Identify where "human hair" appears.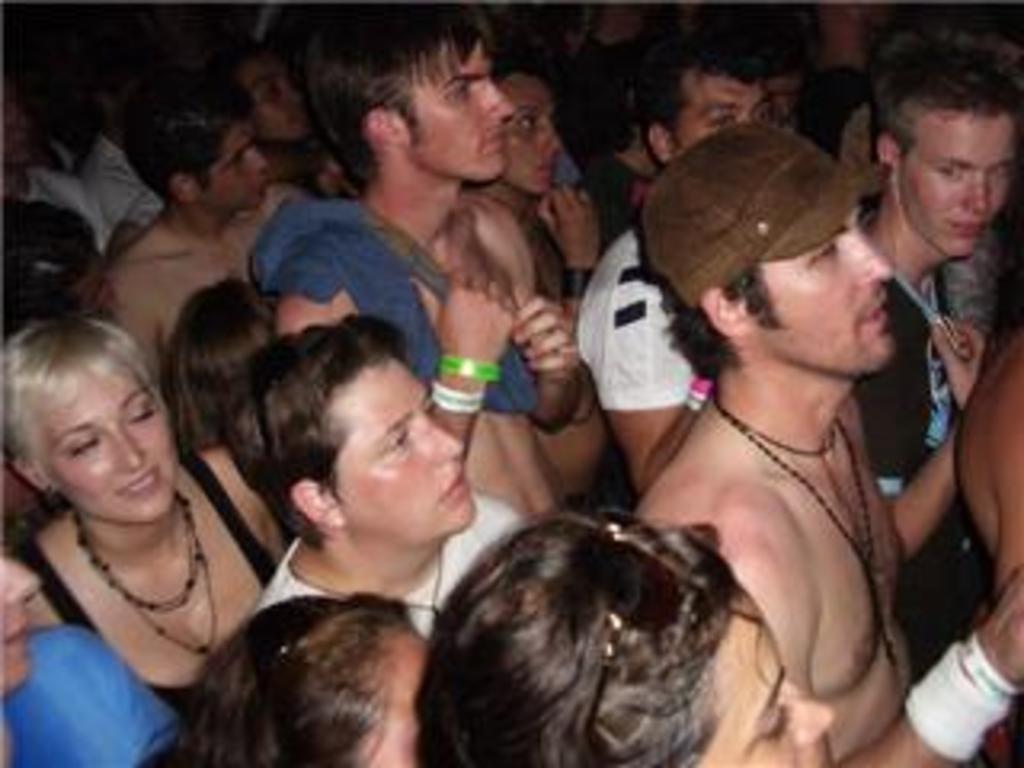
Appears at pyautogui.locateOnScreen(134, 592, 413, 765).
